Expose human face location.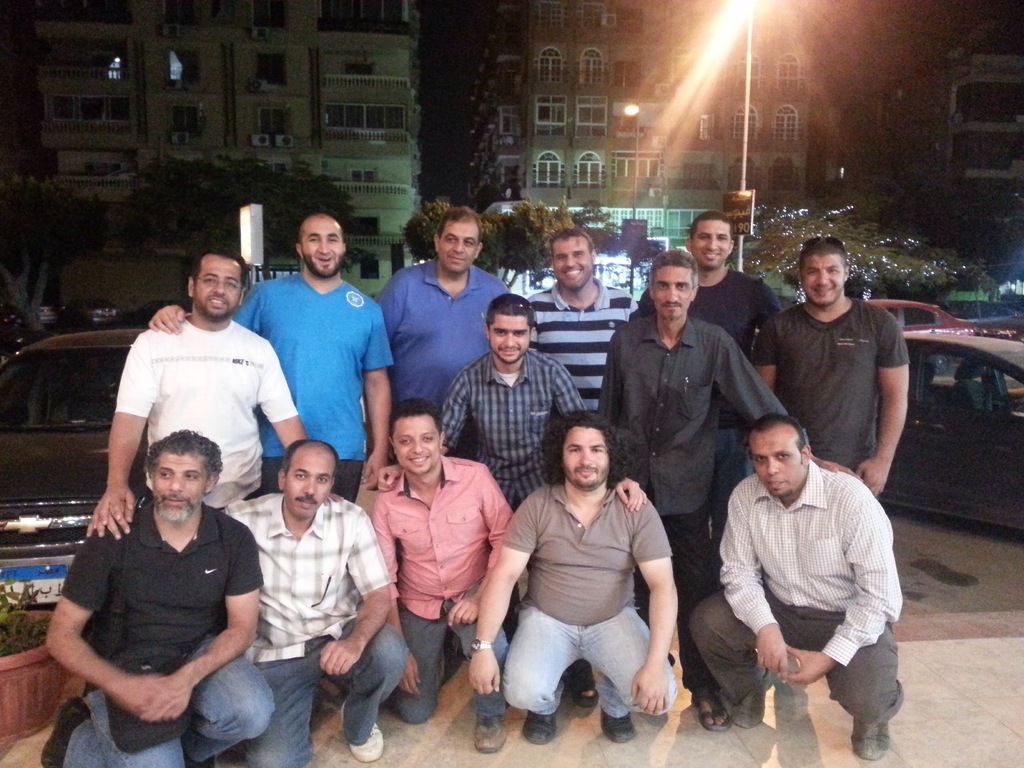
Exposed at <region>149, 454, 206, 527</region>.
